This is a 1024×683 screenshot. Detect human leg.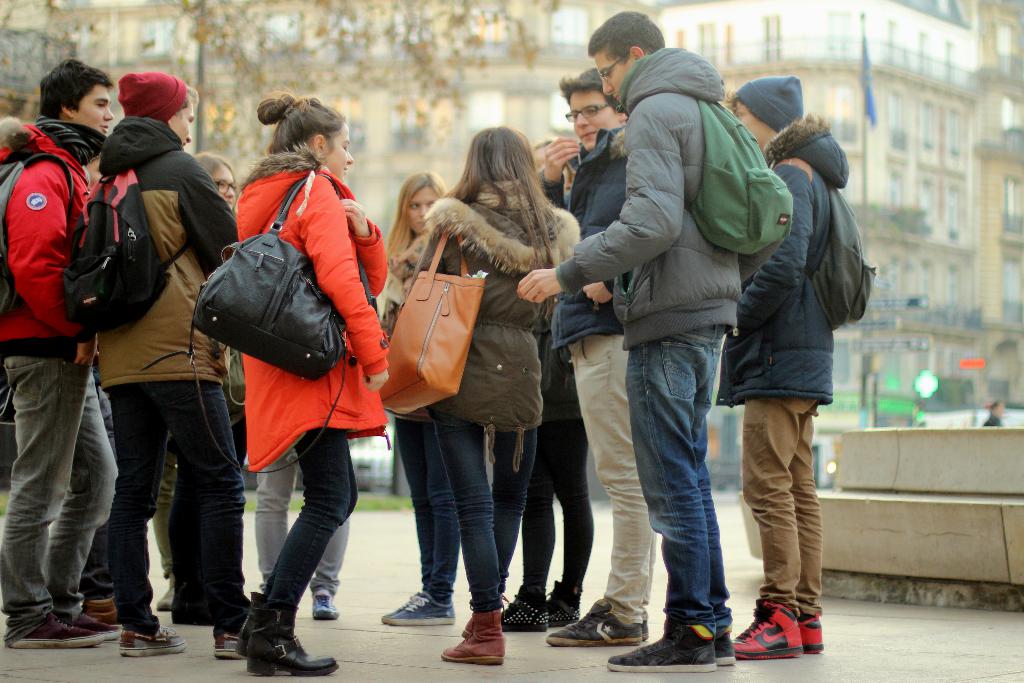
locate(686, 323, 734, 662).
